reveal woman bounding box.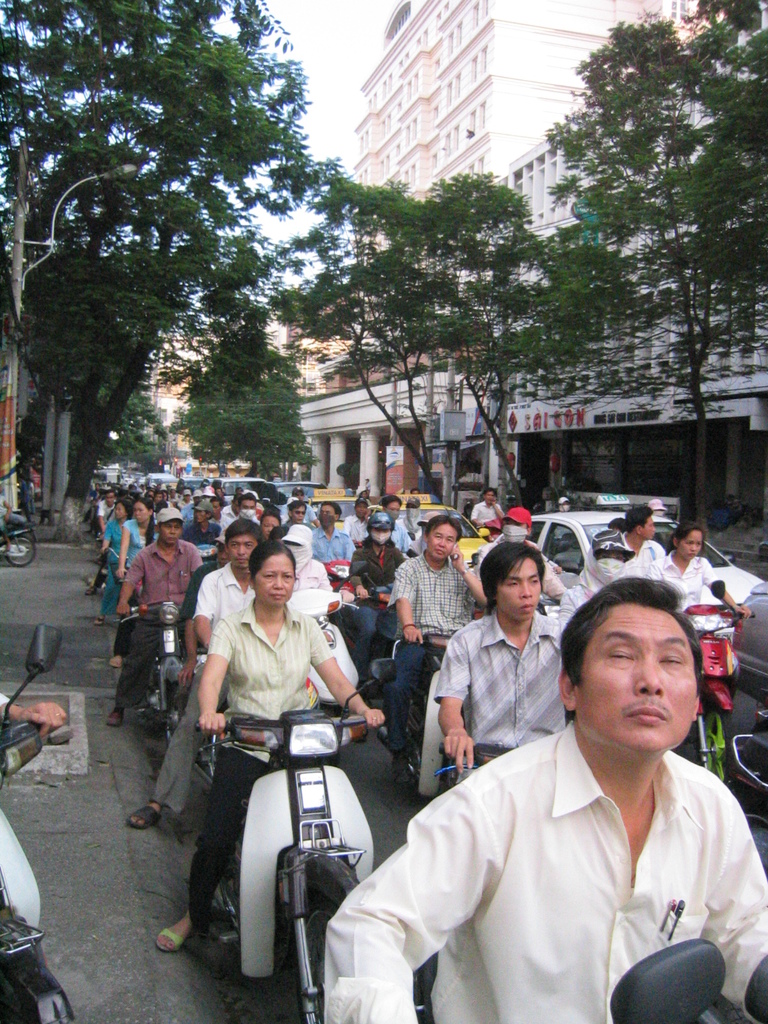
Revealed: 632,519,758,624.
